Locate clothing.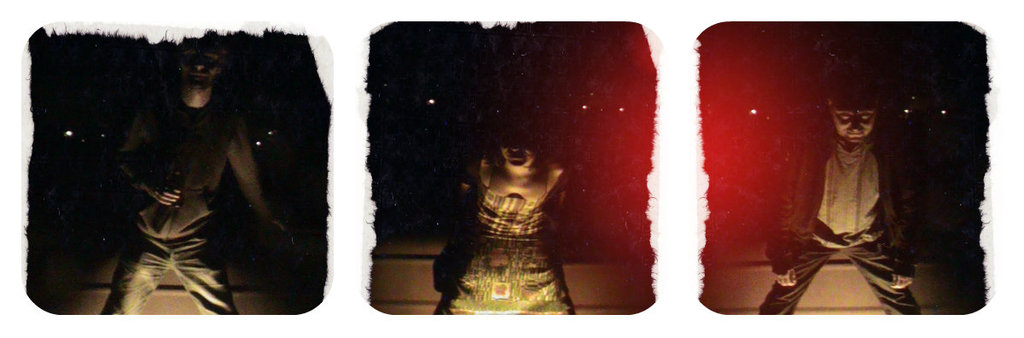
Bounding box: <bbox>115, 77, 276, 236</bbox>.
